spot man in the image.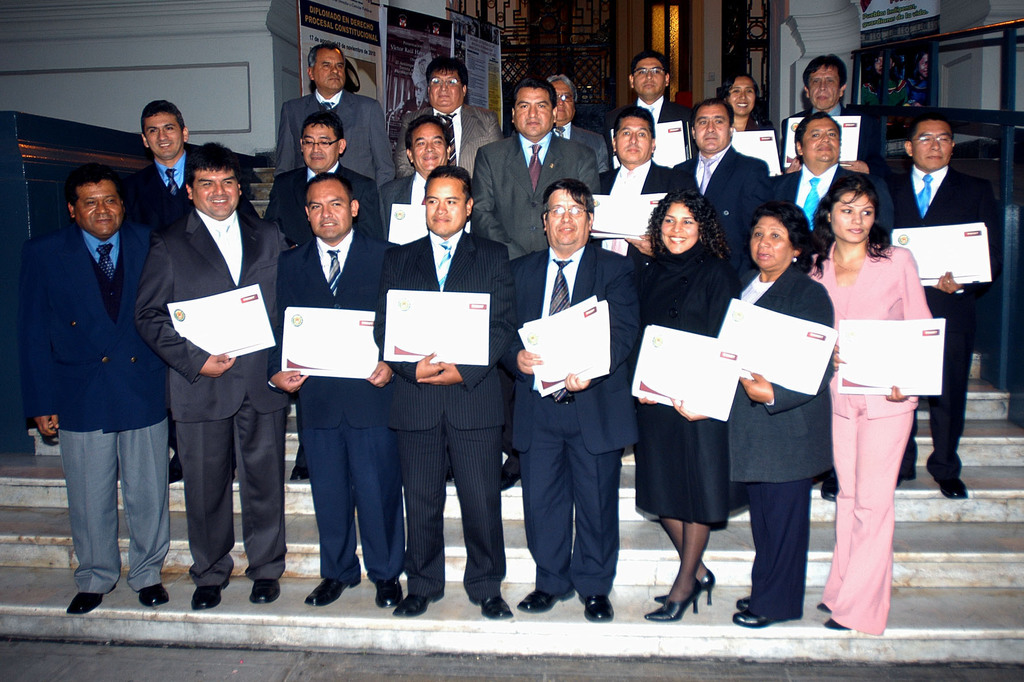
man found at (left=779, top=54, right=888, bottom=175).
